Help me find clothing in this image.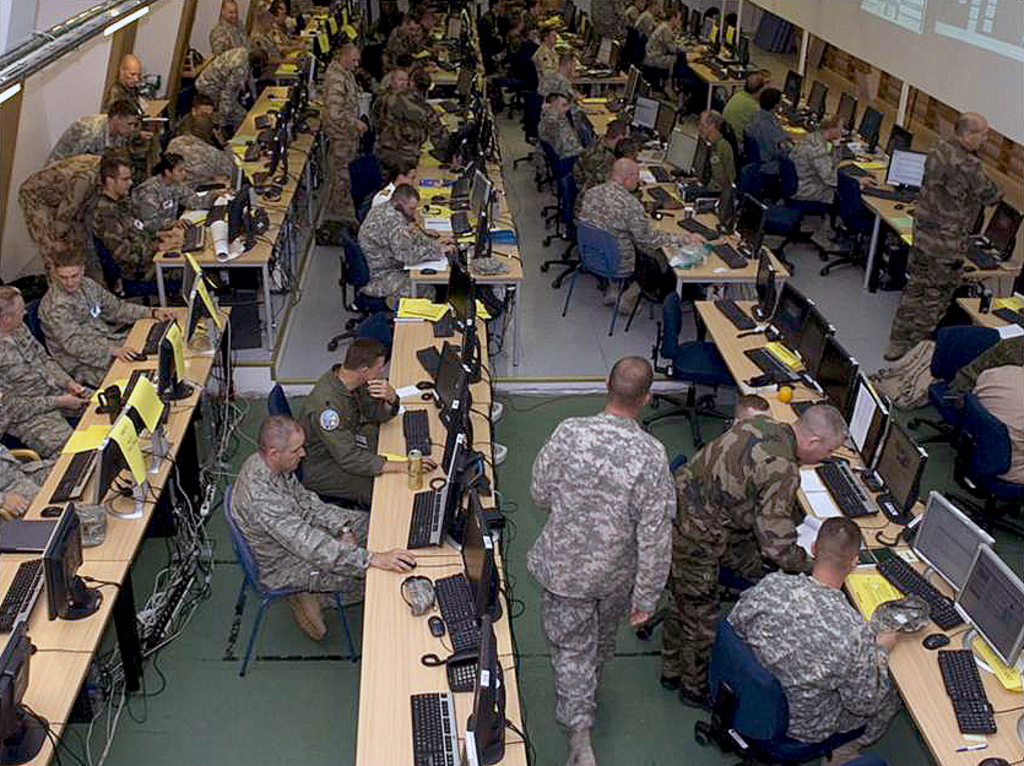
Found it: <region>624, 0, 644, 34</region>.
